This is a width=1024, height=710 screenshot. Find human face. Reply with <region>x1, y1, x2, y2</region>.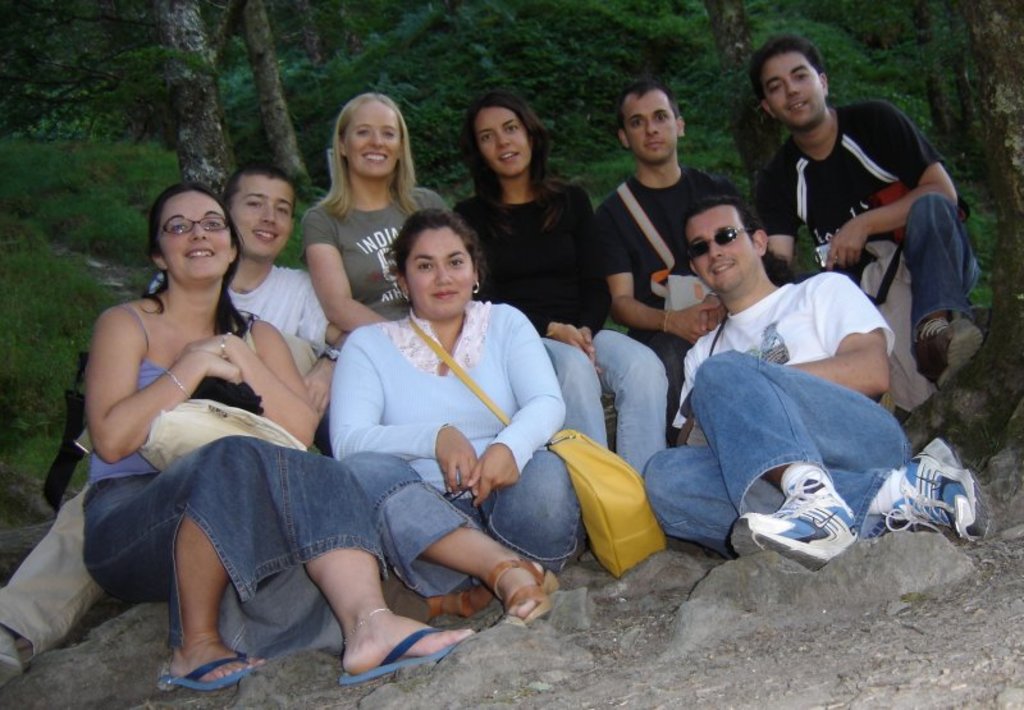
<region>406, 226, 474, 320</region>.
